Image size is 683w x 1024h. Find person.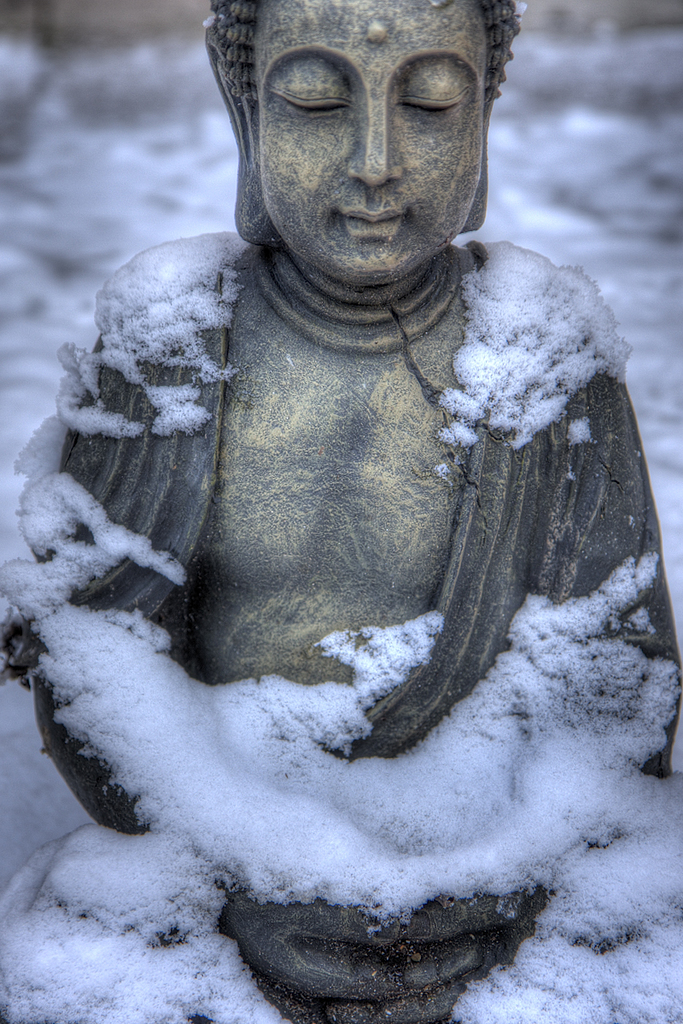
0, 0, 661, 1023.
